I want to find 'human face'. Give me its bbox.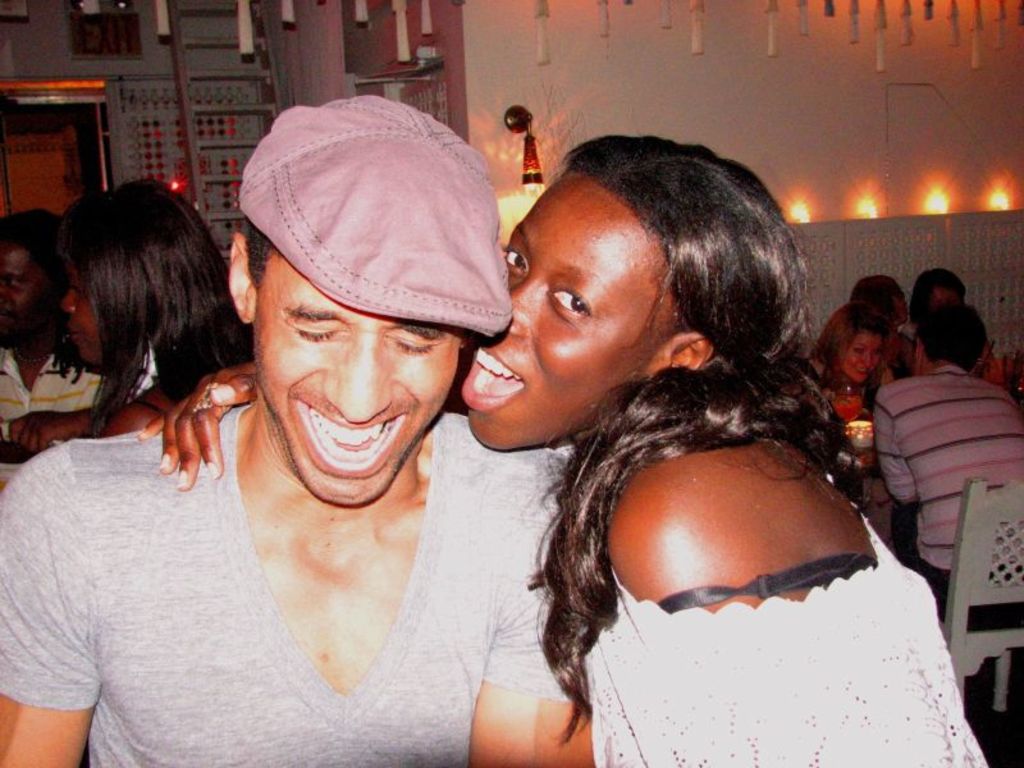
detection(0, 248, 42, 326).
